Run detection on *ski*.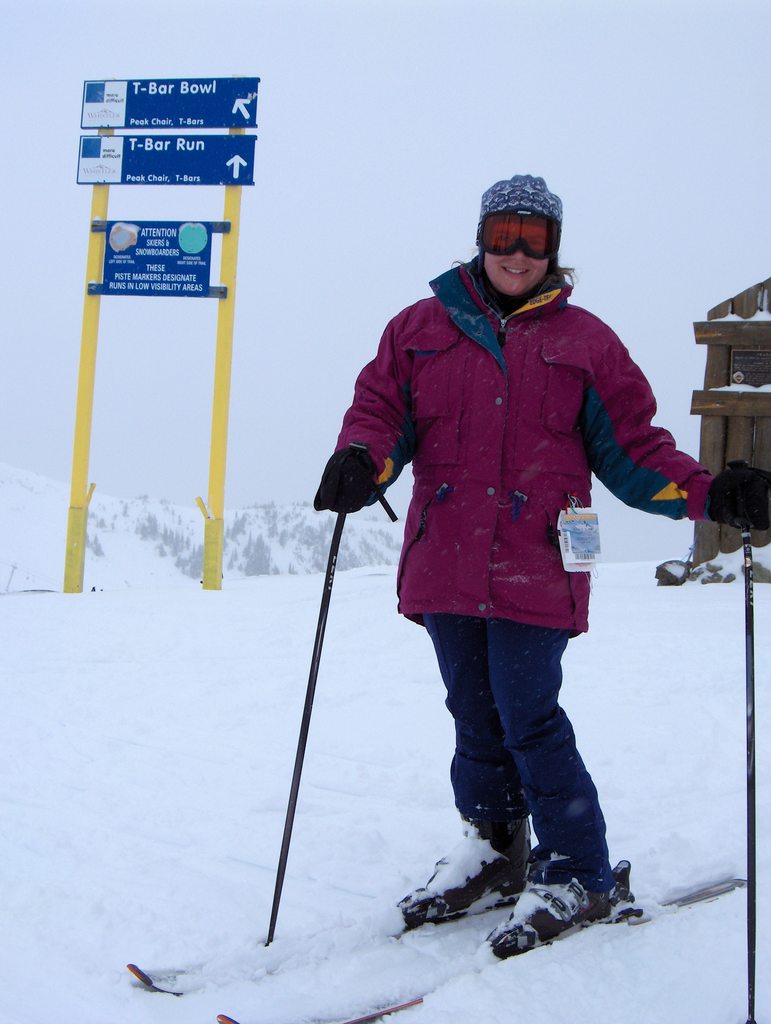
Result: bbox=[124, 884, 523, 1012].
